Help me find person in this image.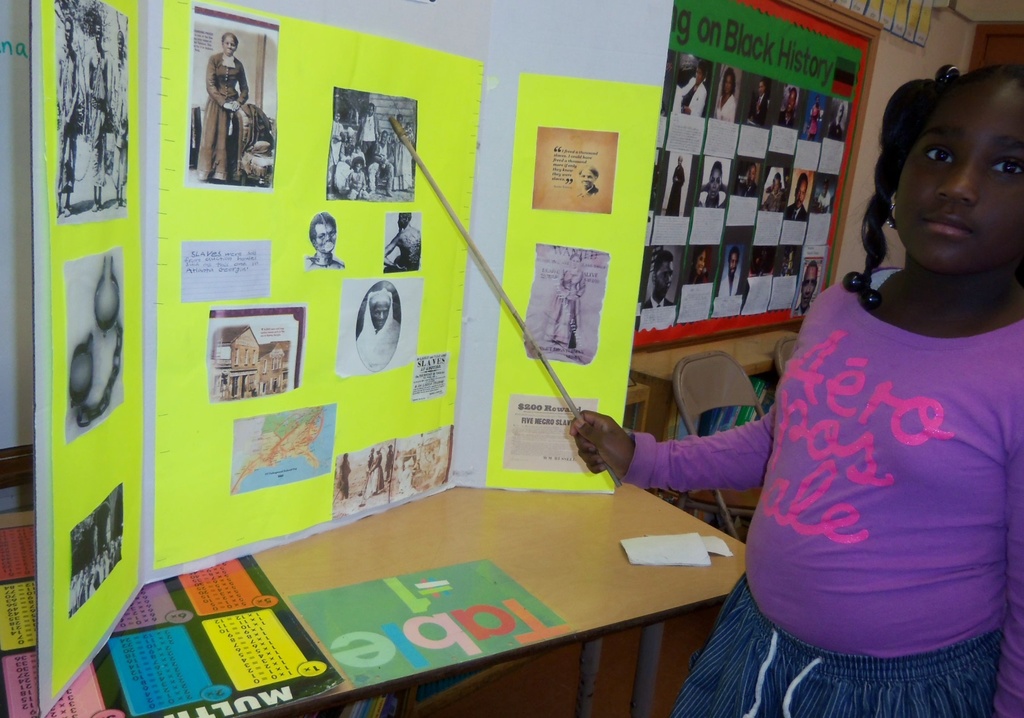
Found it: locate(734, 162, 756, 193).
